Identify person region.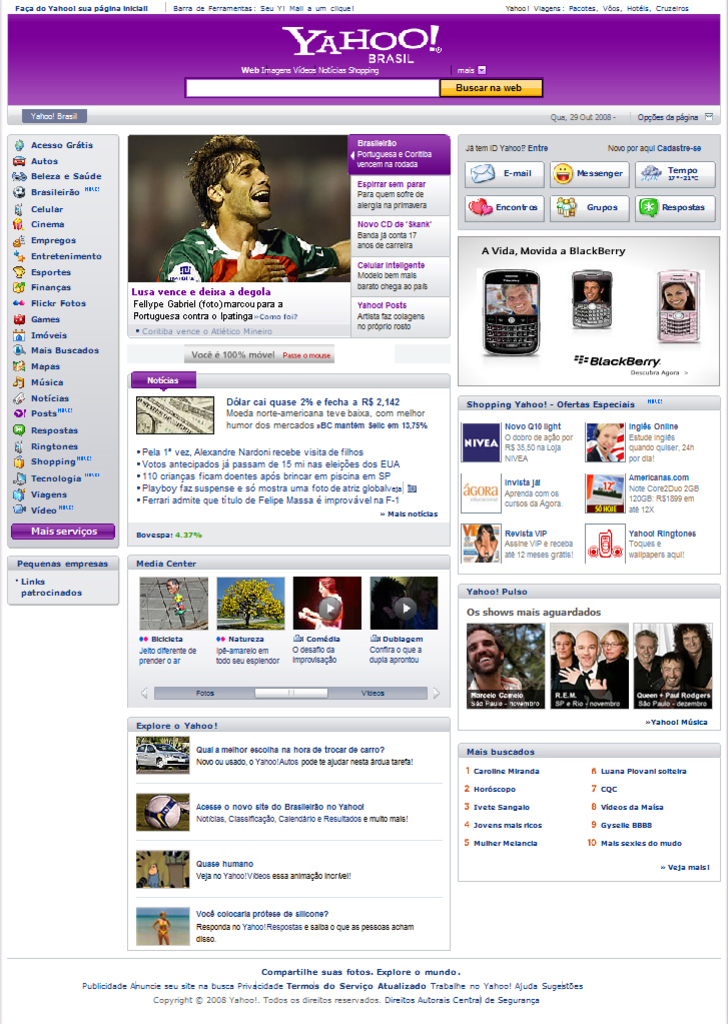
Region: select_region(673, 622, 710, 709).
